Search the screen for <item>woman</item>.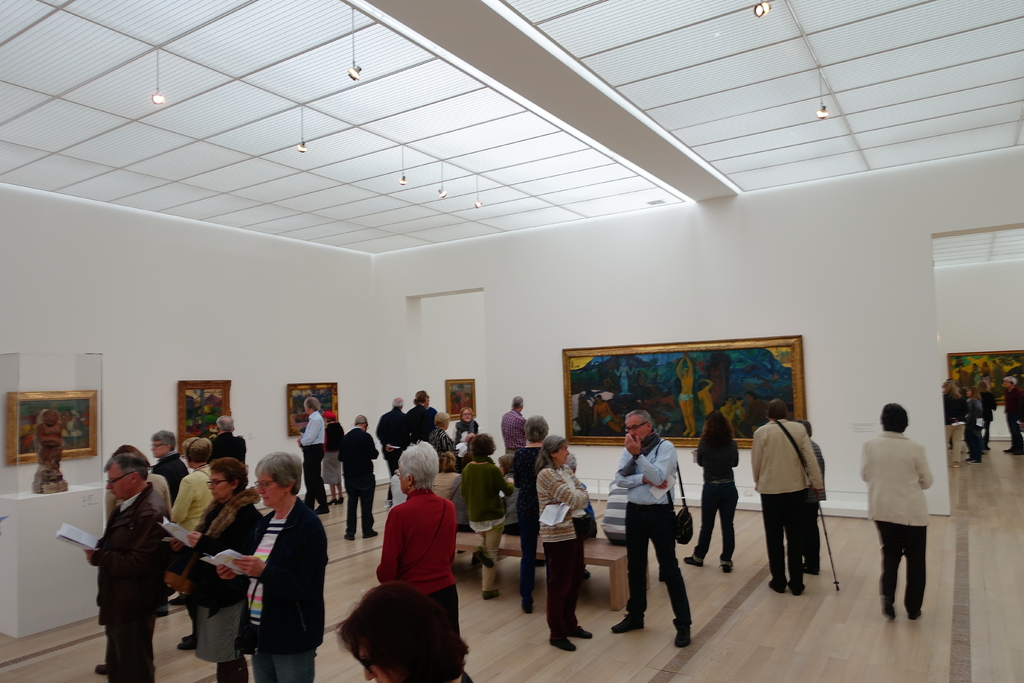
Found at {"left": 372, "top": 438, "right": 460, "bottom": 631}.
